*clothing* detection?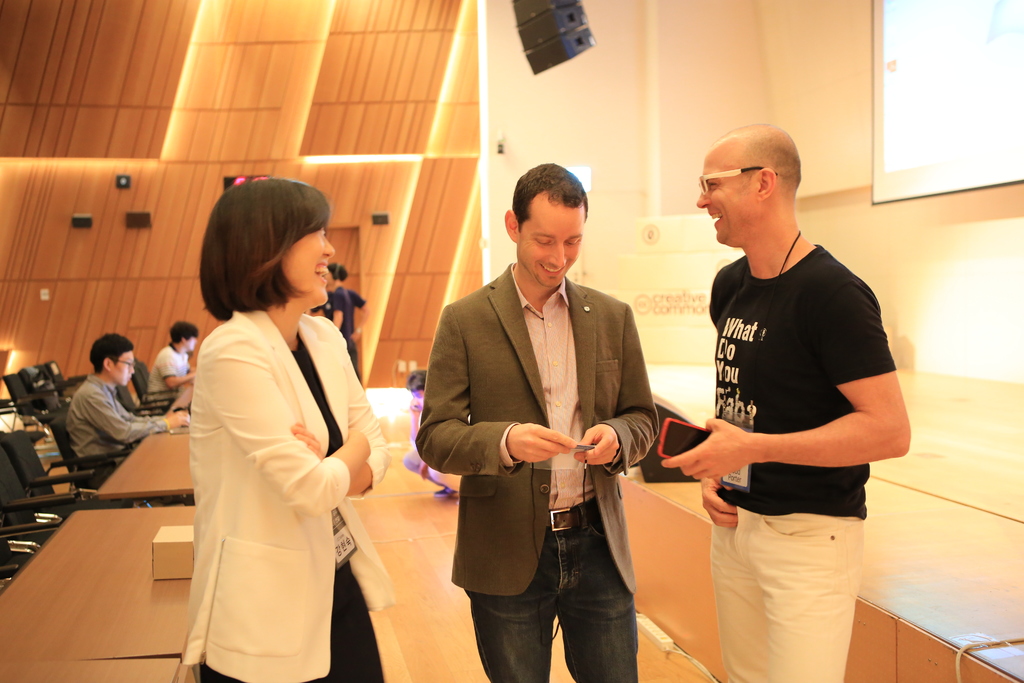
695,235,872,682
